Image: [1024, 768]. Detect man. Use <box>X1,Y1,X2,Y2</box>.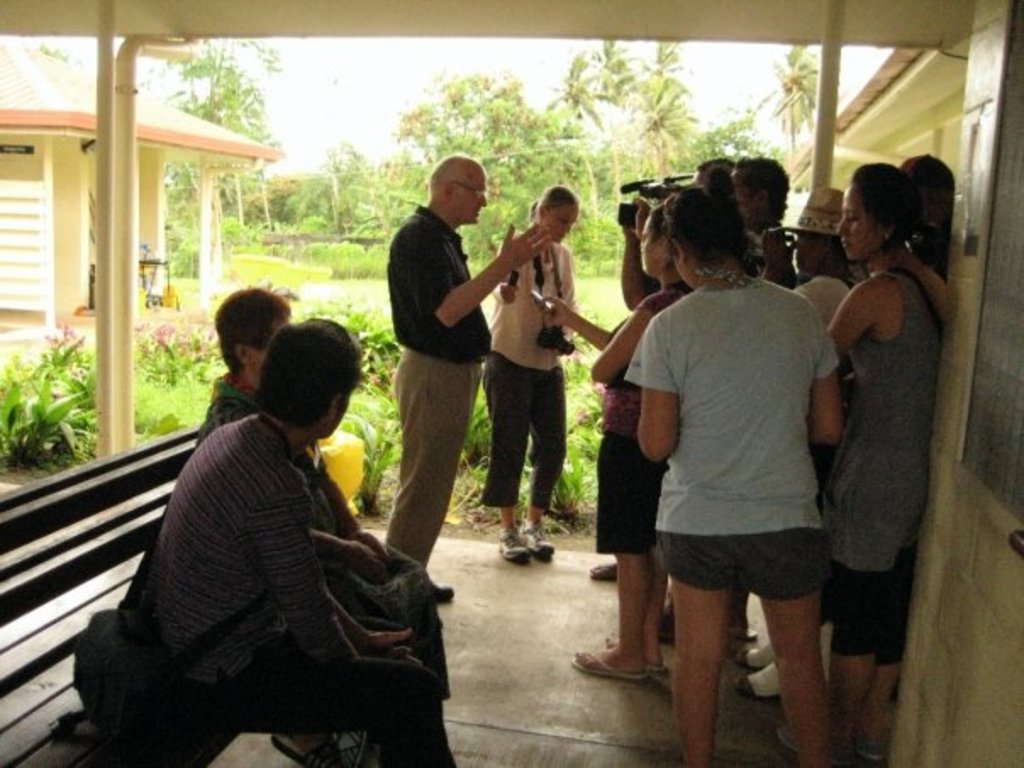
<box>139,314,458,766</box>.
